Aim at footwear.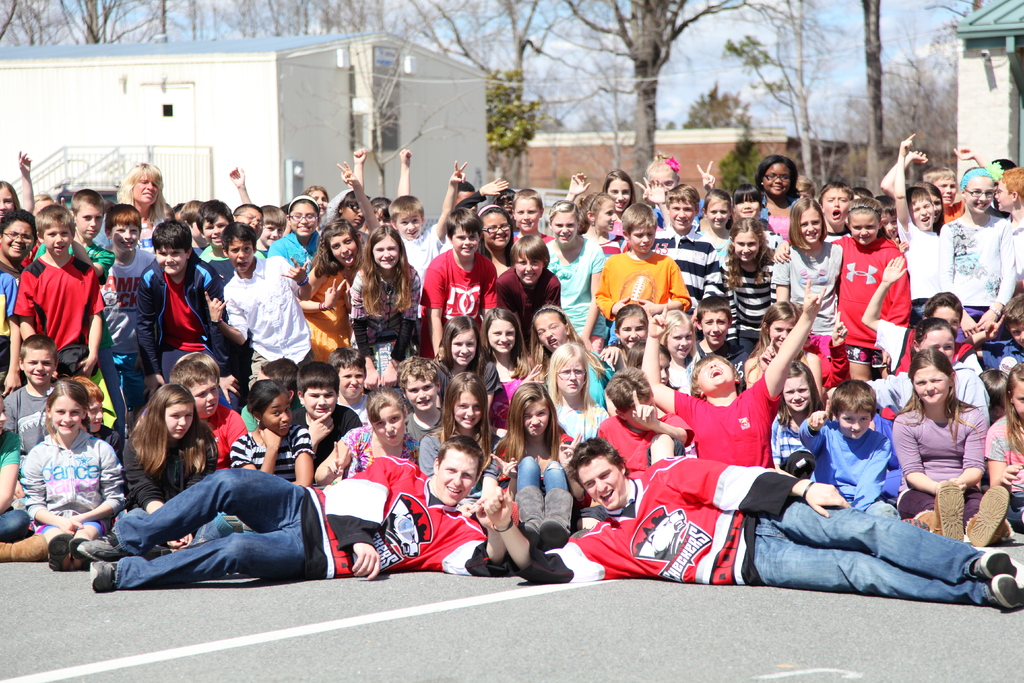
Aimed at select_region(511, 478, 546, 540).
